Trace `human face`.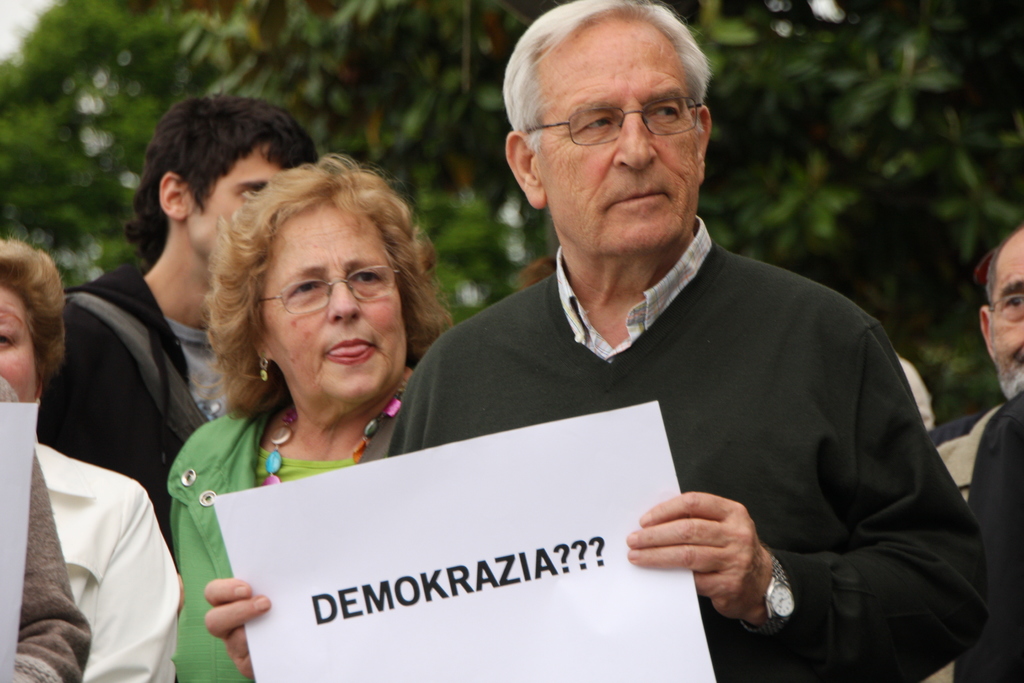
Traced to region(540, 10, 700, 247).
